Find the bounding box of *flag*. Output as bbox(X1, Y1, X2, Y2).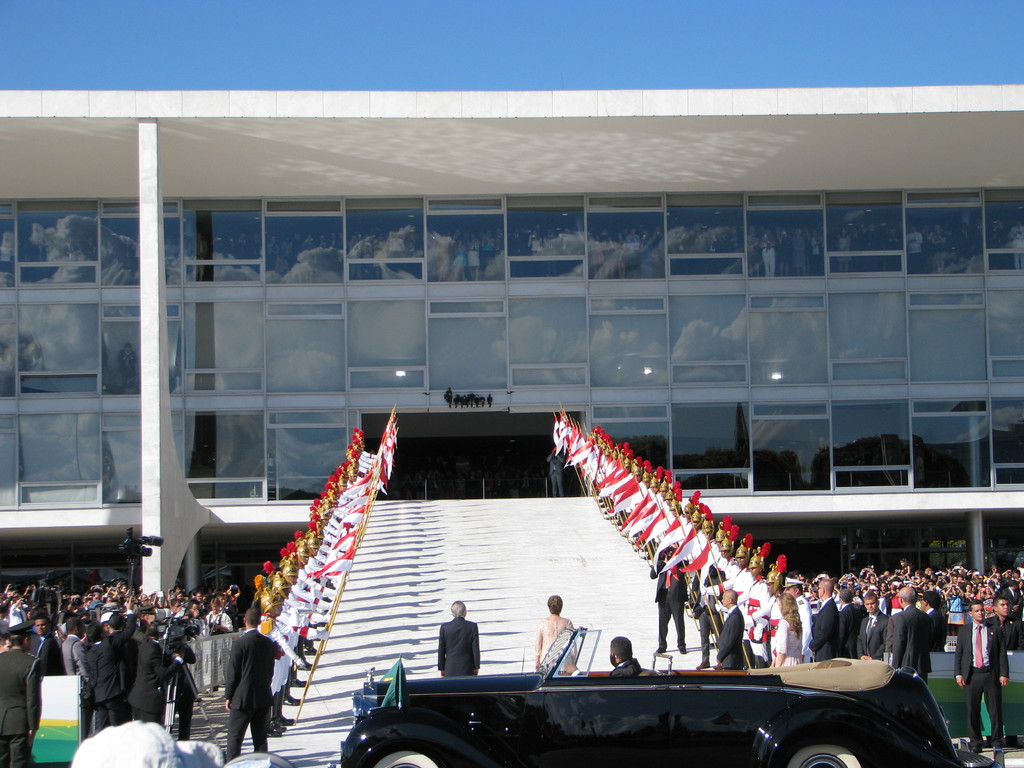
bbox(551, 415, 561, 449).
